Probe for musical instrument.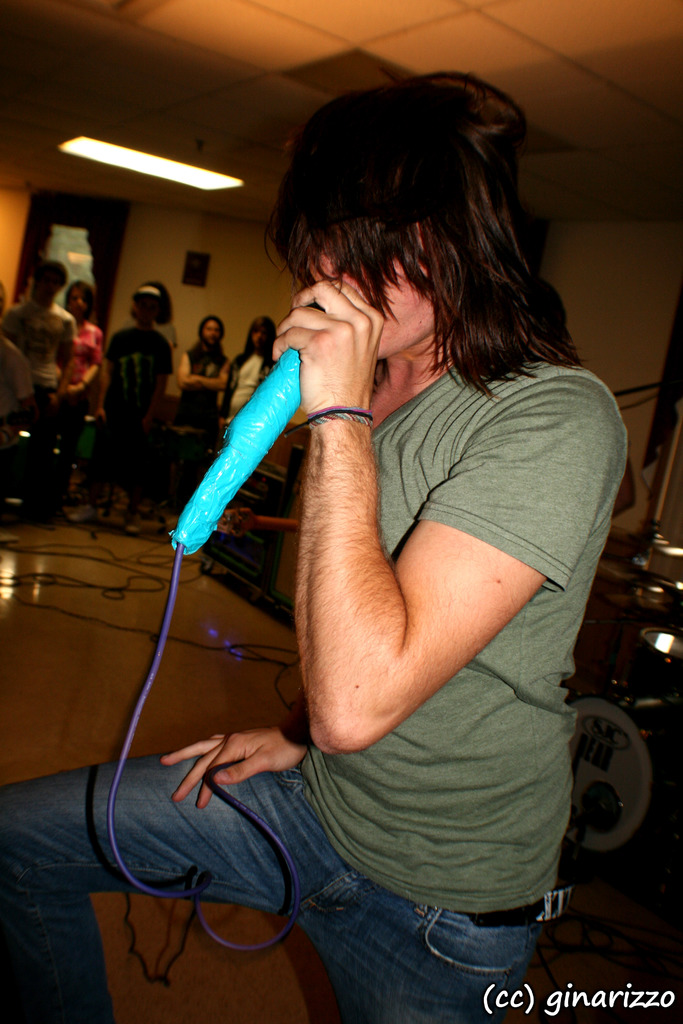
Probe result: 630/619/682/732.
